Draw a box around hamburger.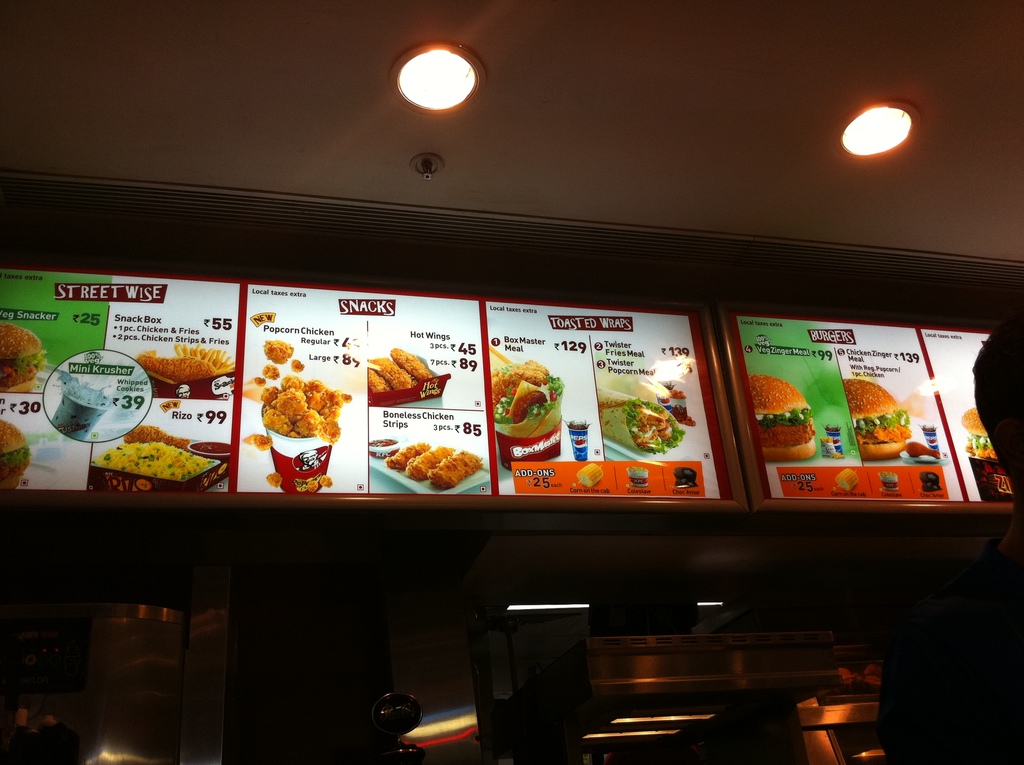
locate(750, 371, 831, 459).
